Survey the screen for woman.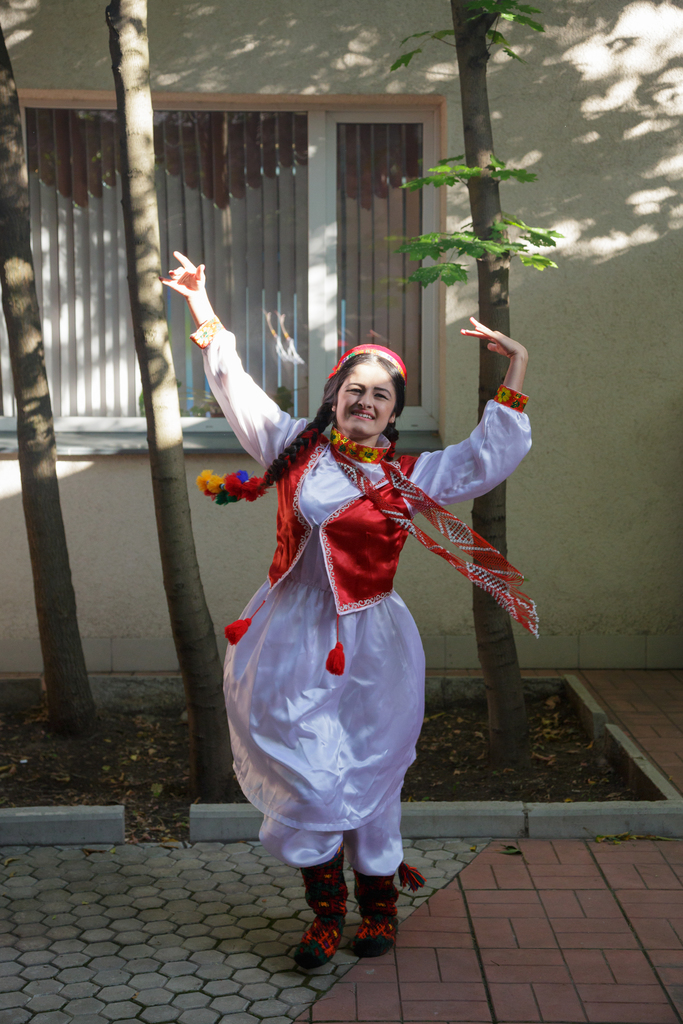
Survey found: BBox(206, 301, 522, 935).
